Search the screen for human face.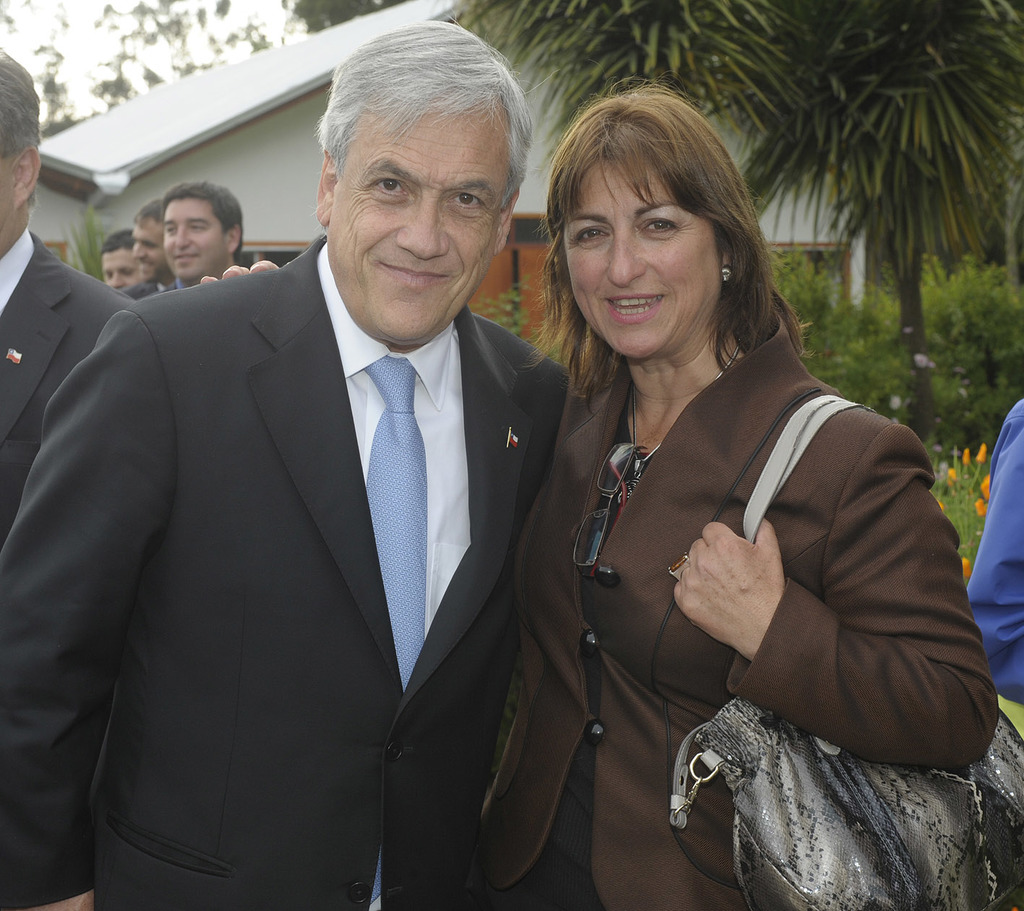
Found at {"left": 98, "top": 249, "right": 138, "bottom": 286}.
